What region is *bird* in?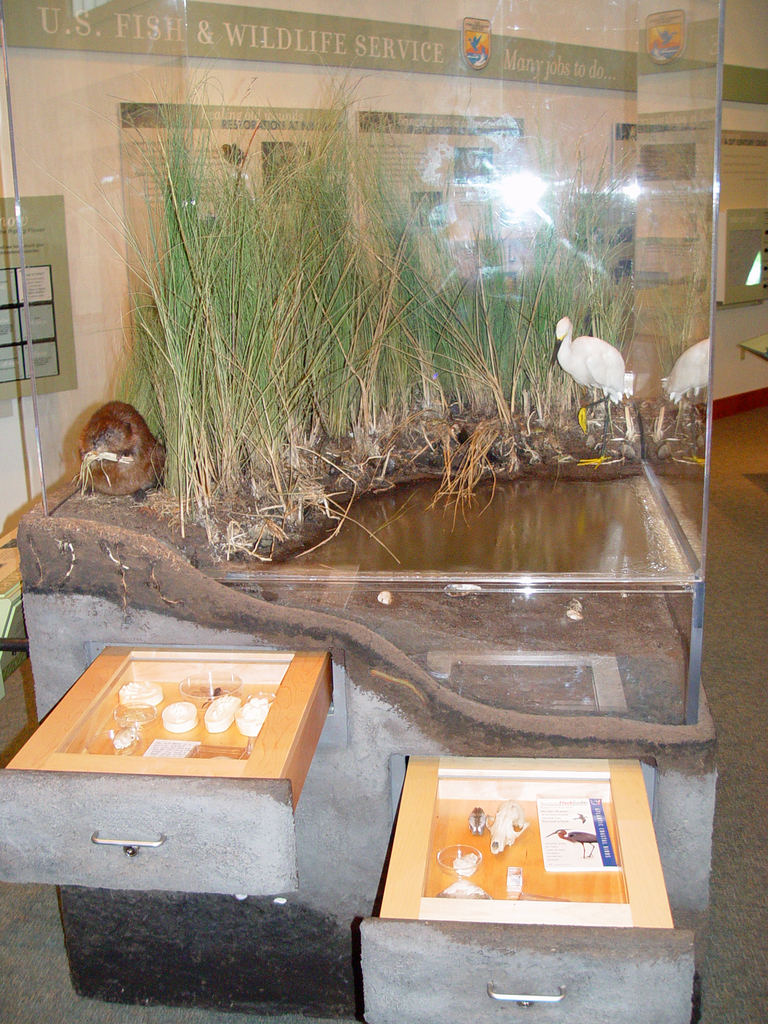
(74, 395, 166, 502).
